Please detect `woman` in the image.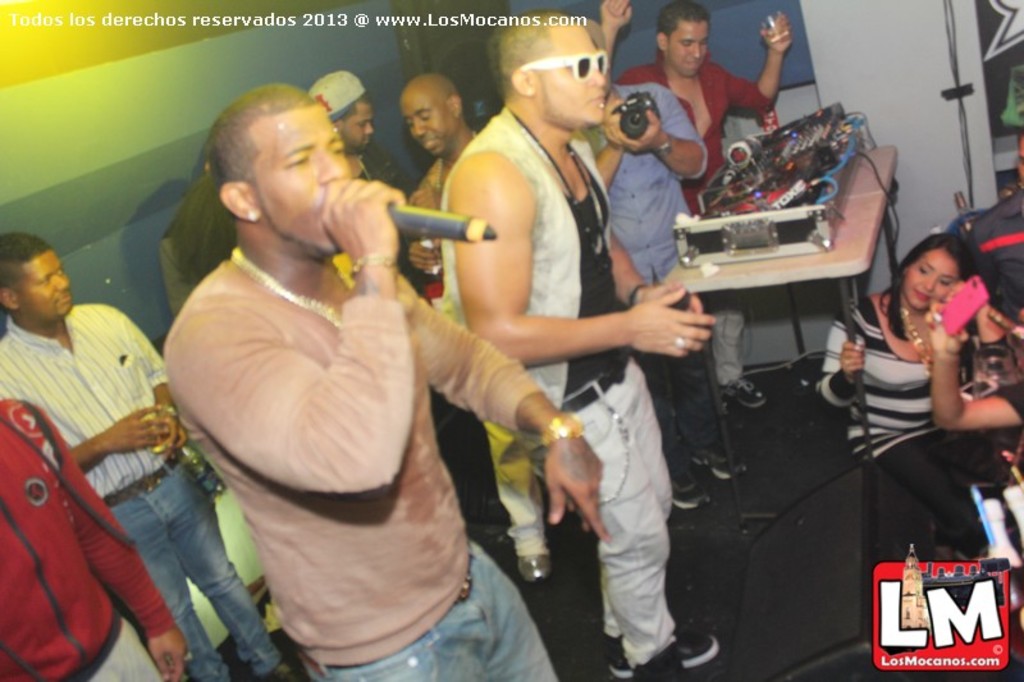
(813, 226, 1000, 594).
